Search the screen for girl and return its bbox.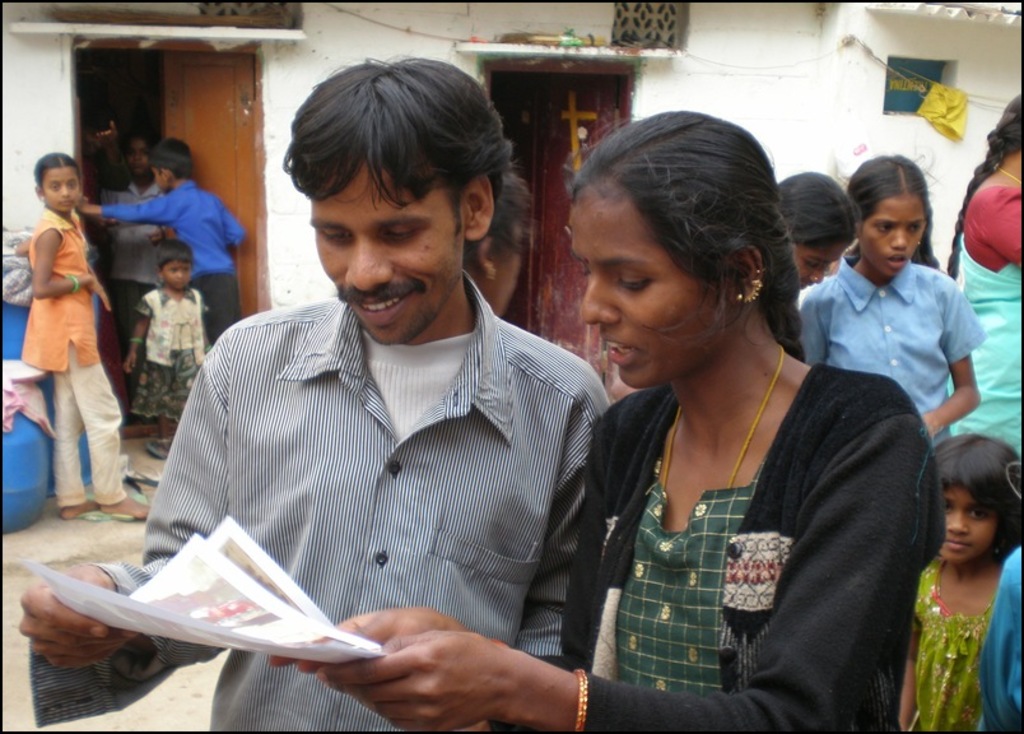
Found: [left=795, top=144, right=988, bottom=449].
